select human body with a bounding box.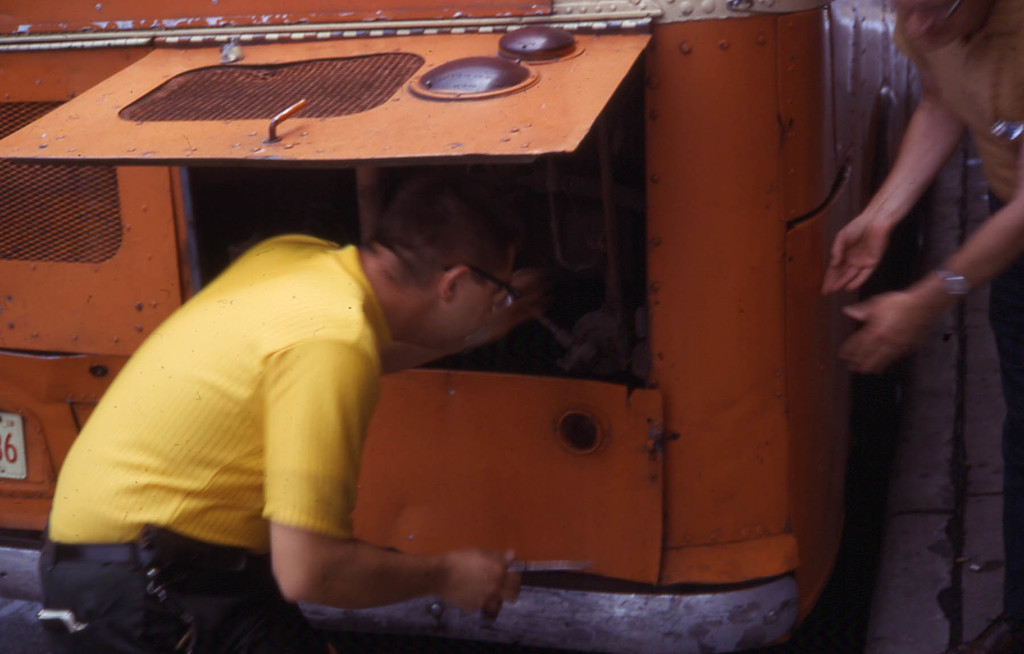
(54, 175, 525, 609).
